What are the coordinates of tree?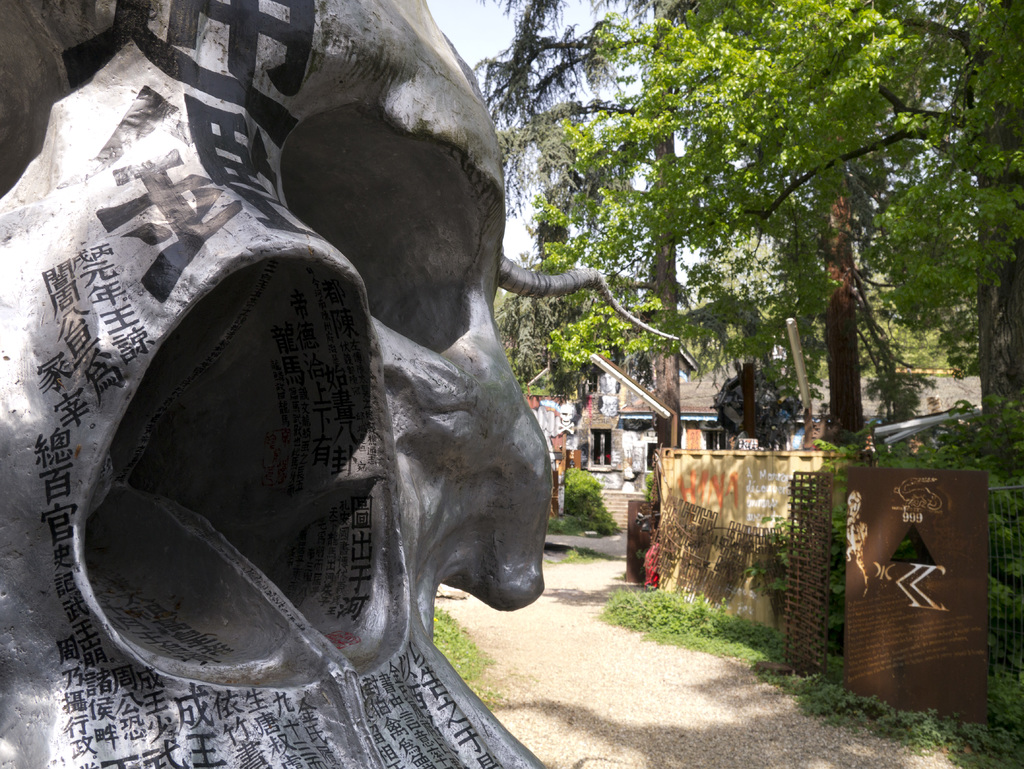
bbox(474, 1, 703, 459).
